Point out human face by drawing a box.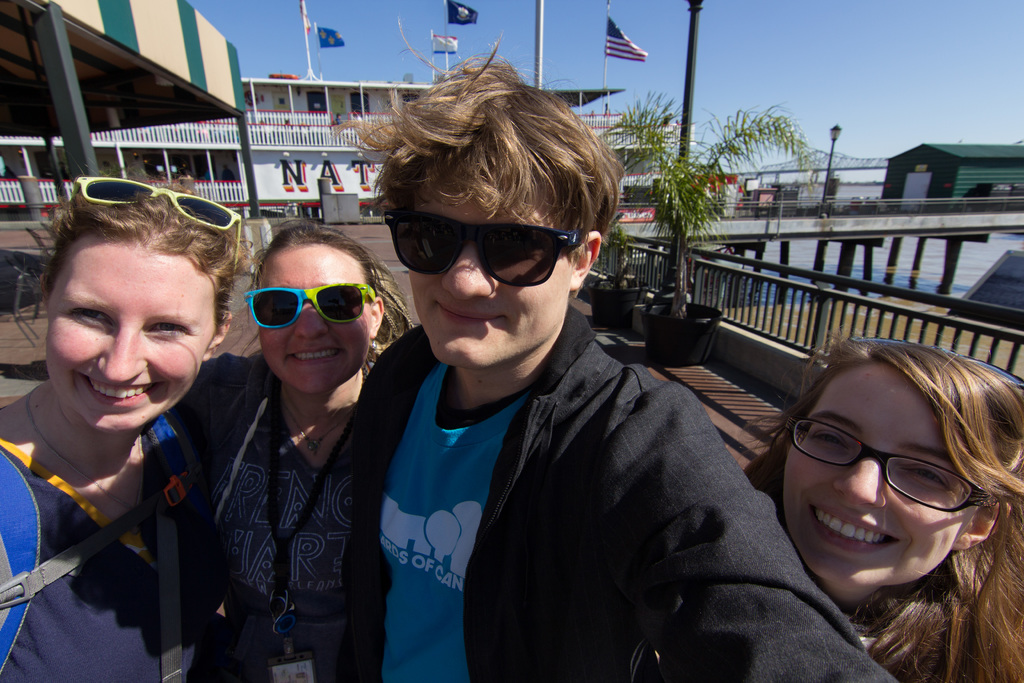
(43,242,215,440).
